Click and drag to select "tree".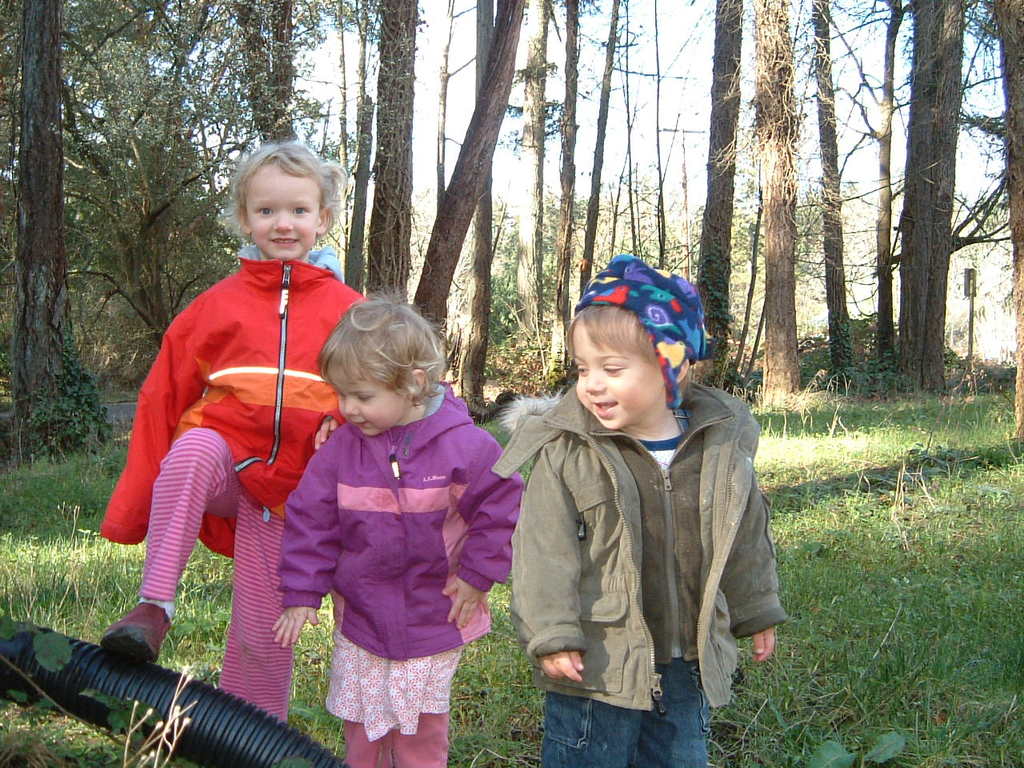
Selection: {"x1": 146, "y1": 0, "x2": 292, "y2": 296}.
